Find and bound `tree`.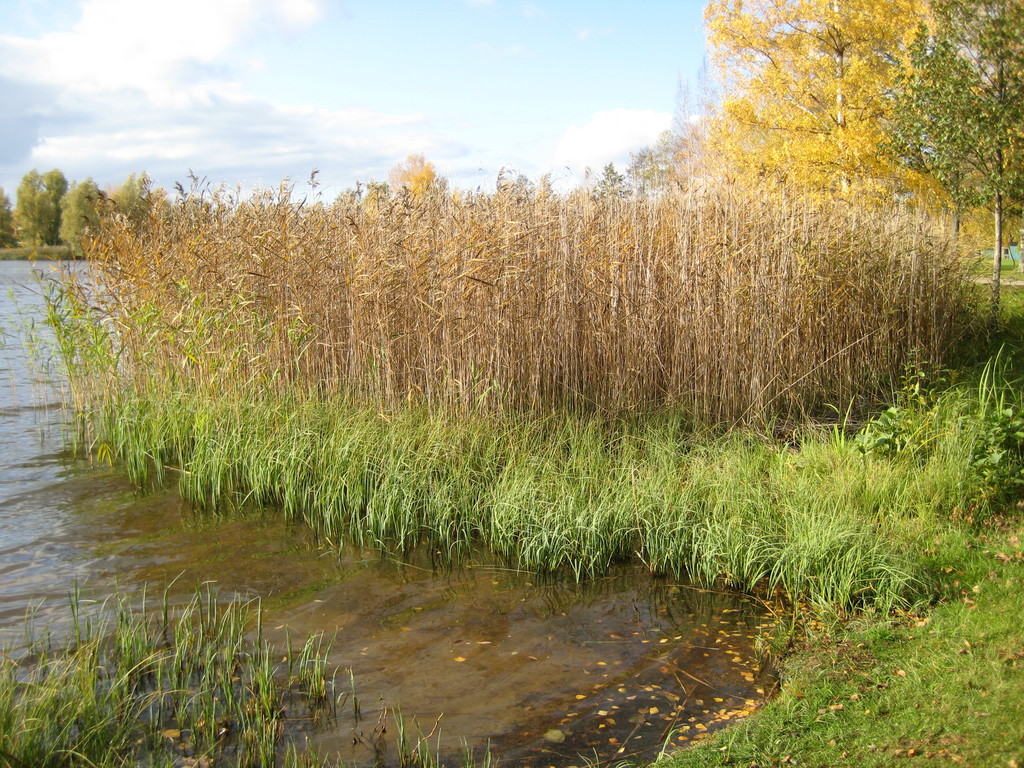
Bound: crop(0, 173, 274, 278).
